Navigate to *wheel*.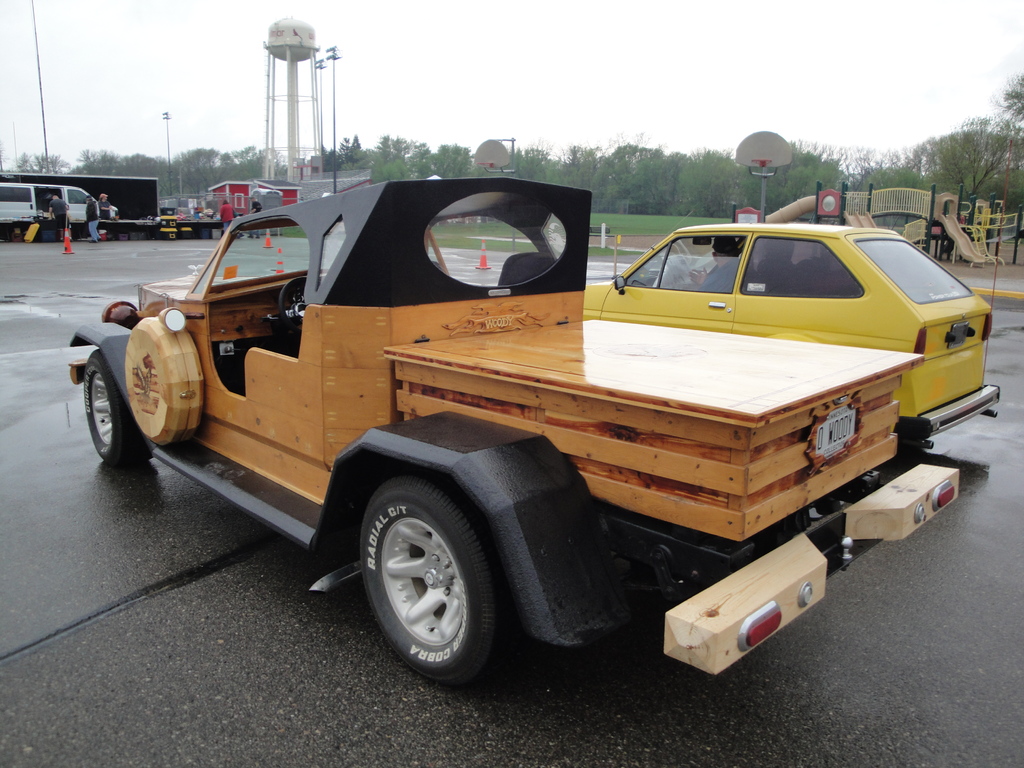
Navigation target: (x1=83, y1=347, x2=152, y2=466).
